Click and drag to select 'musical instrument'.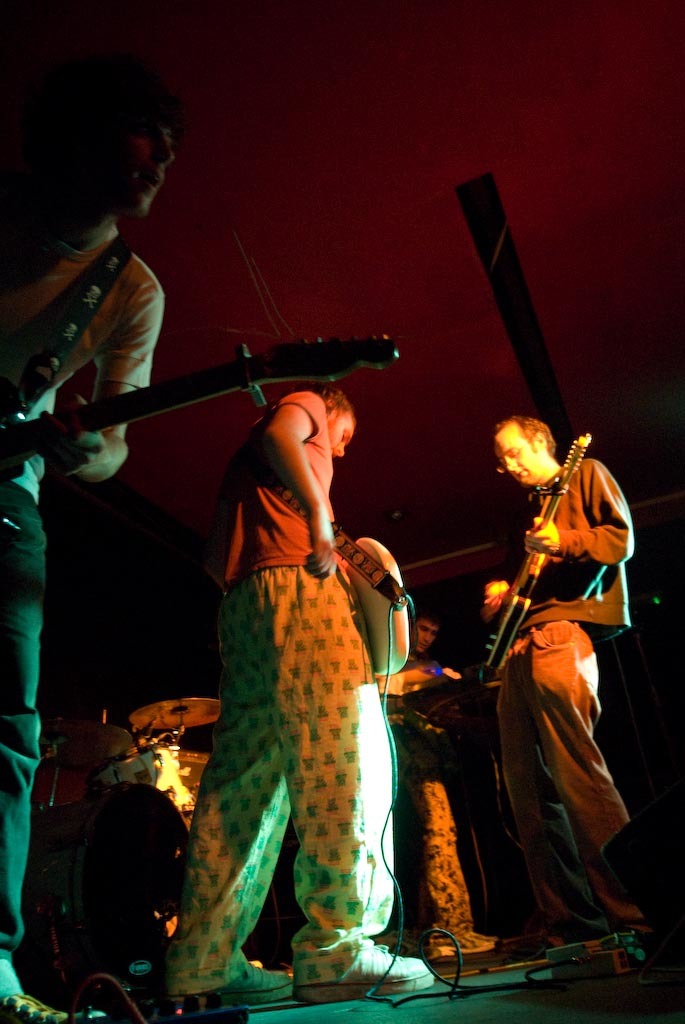
Selection: [left=239, top=335, right=420, bottom=684].
